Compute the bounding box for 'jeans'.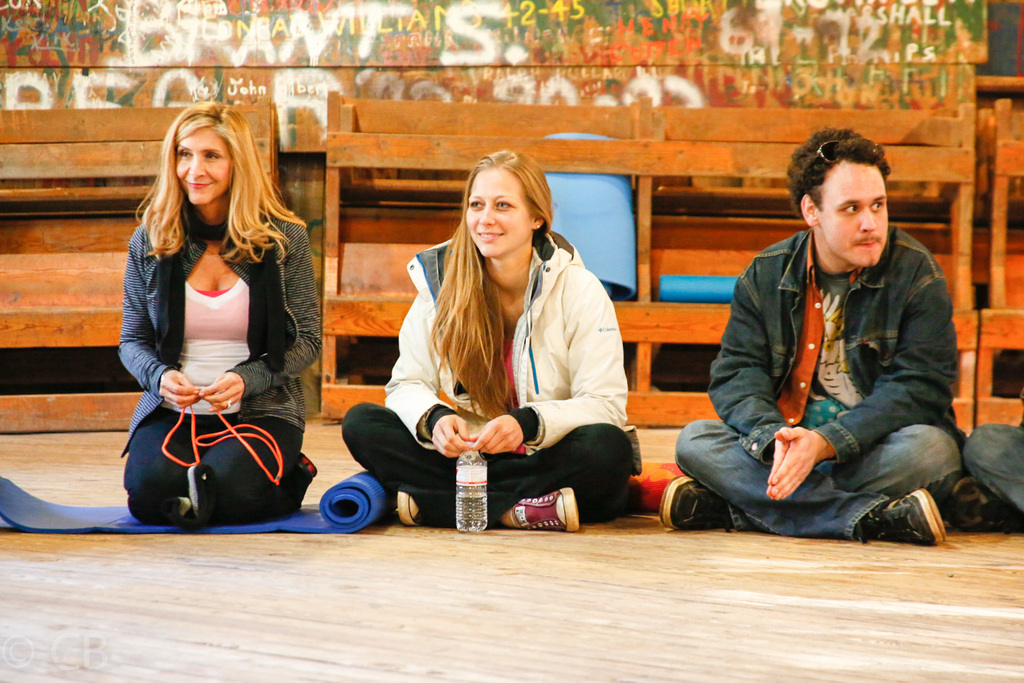
pyautogui.locateOnScreen(679, 425, 942, 541).
